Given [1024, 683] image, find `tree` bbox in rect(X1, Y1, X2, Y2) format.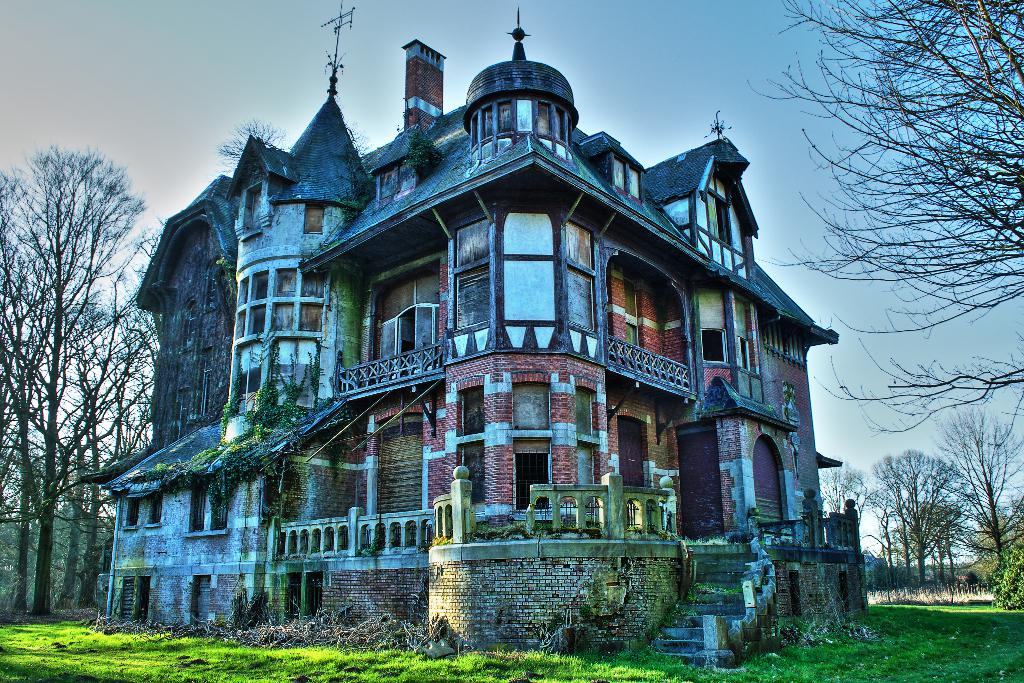
rect(752, 0, 1023, 432).
